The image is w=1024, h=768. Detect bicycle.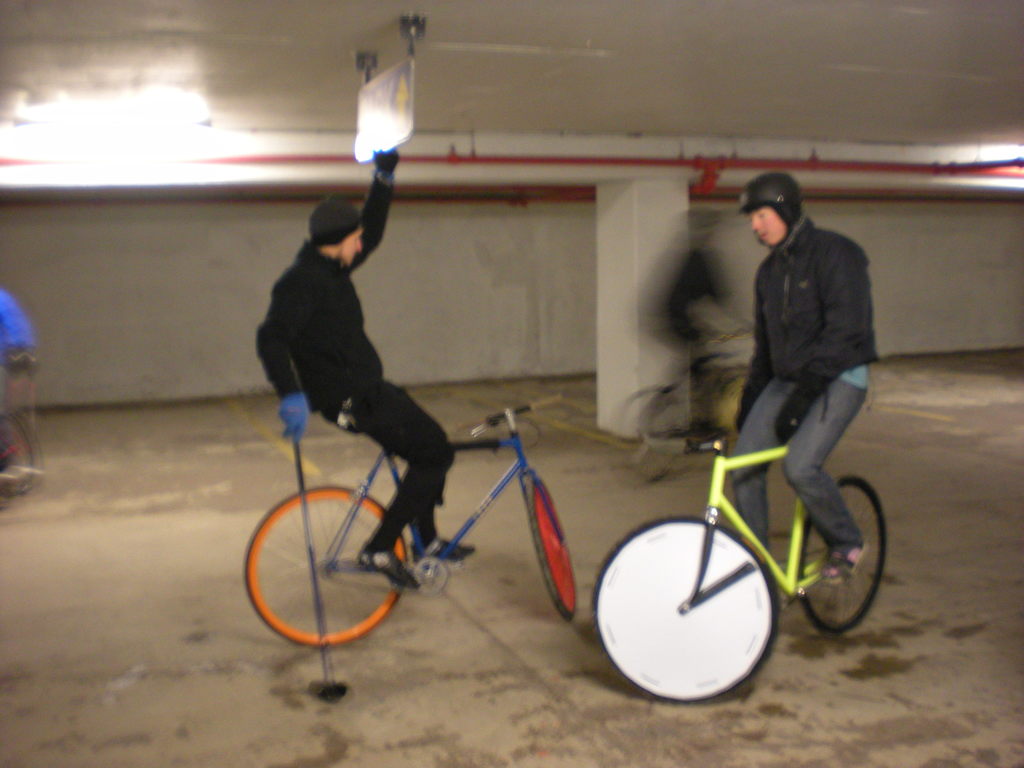
Detection: box(242, 399, 583, 653).
